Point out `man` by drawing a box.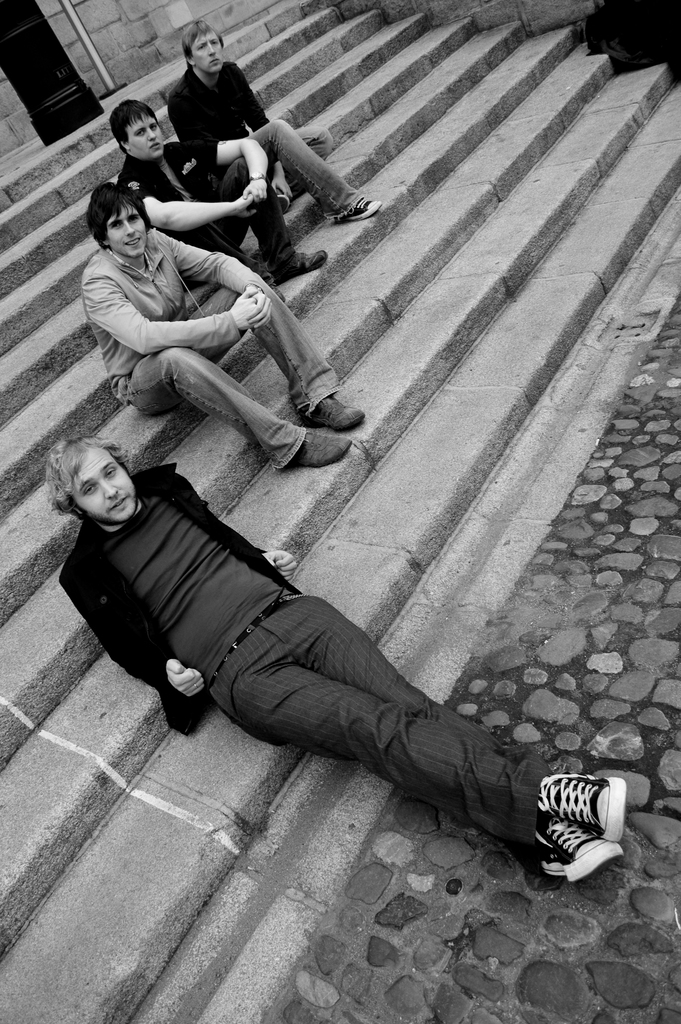
select_region(165, 18, 379, 218).
